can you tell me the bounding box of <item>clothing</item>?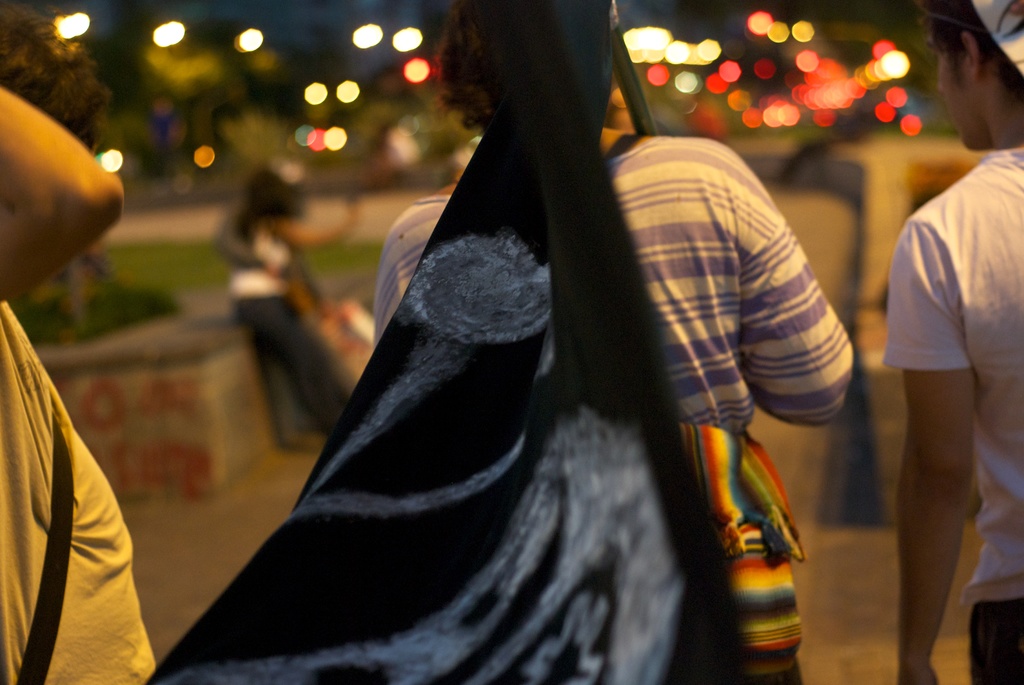
[239,216,286,296].
